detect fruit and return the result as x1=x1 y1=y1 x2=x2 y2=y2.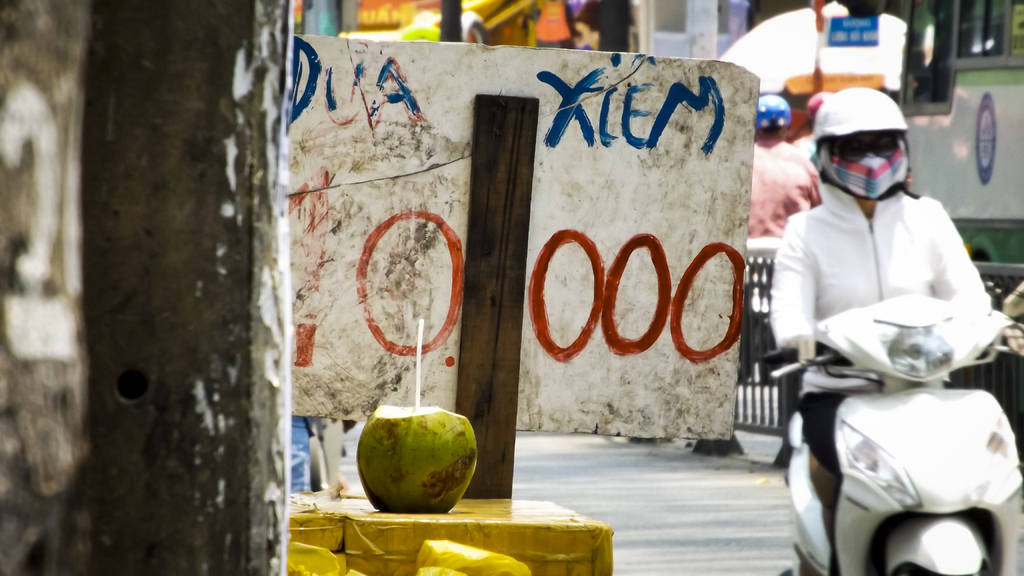
x1=346 y1=409 x2=483 y2=514.
